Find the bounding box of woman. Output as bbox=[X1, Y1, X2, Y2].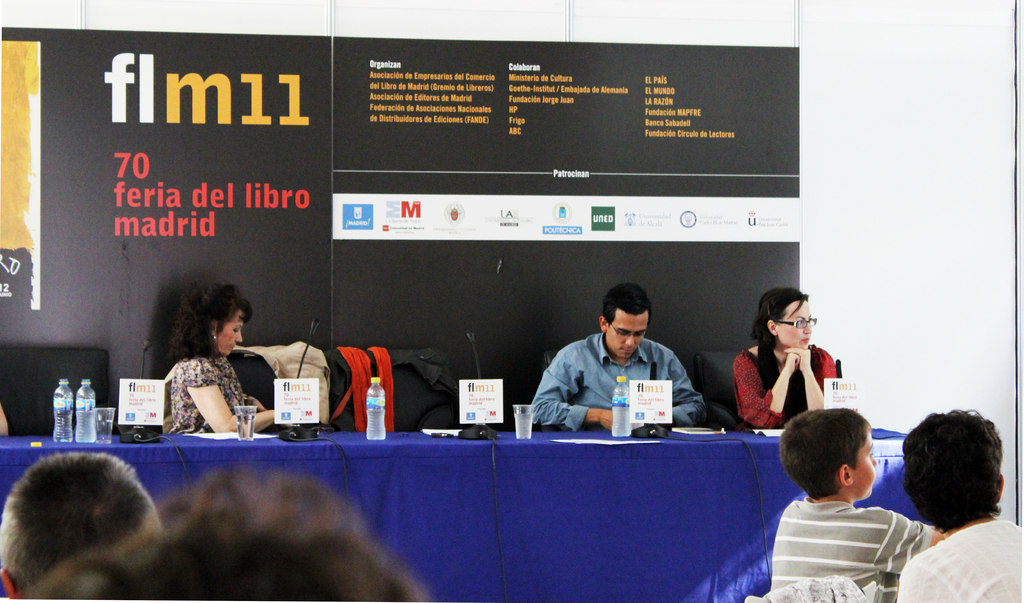
bbox=[738, 288, 841, 442].
